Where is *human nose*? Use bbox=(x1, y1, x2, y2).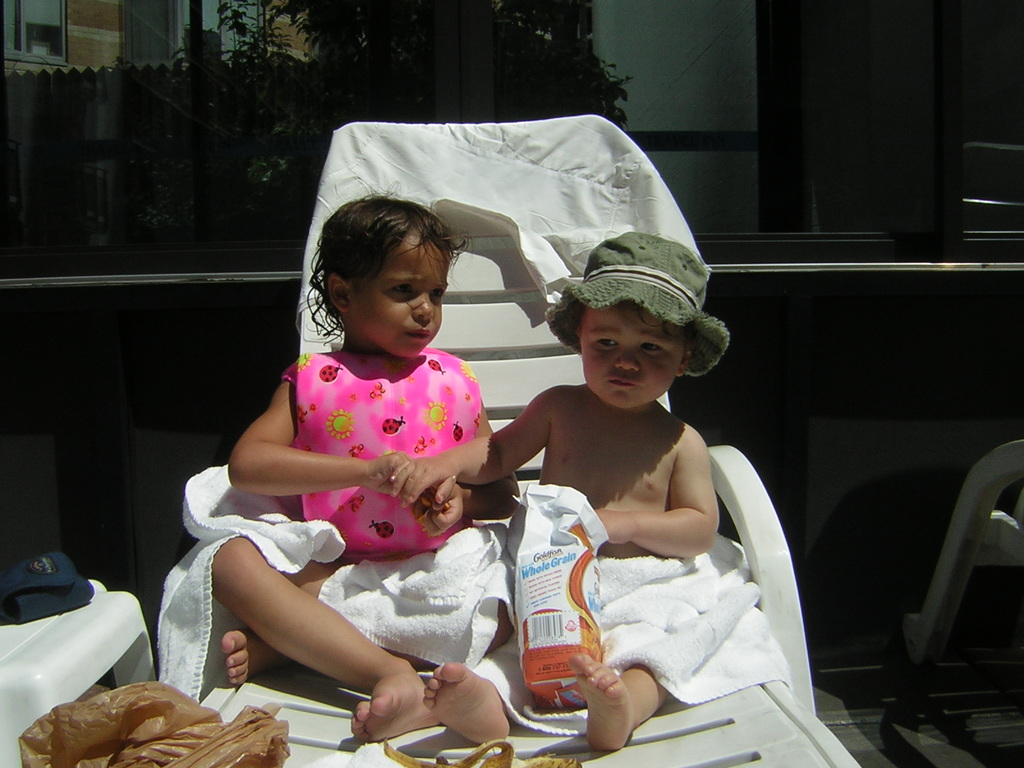
bbox=(410, 290, 433, 318).
